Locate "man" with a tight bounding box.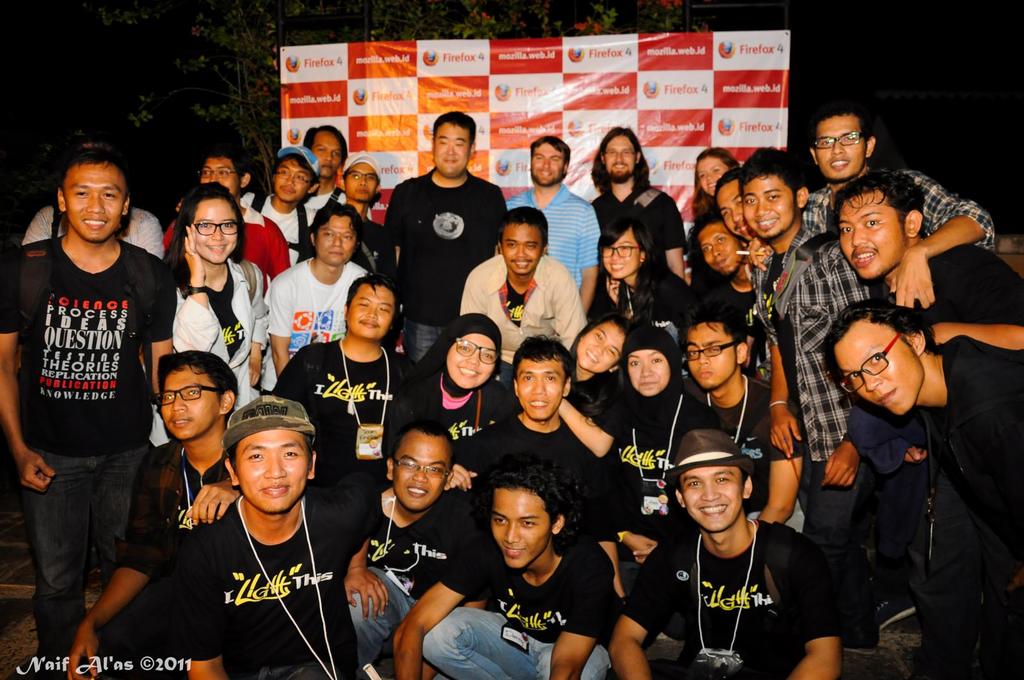
<region>798, 97, 995, 308</region>.
